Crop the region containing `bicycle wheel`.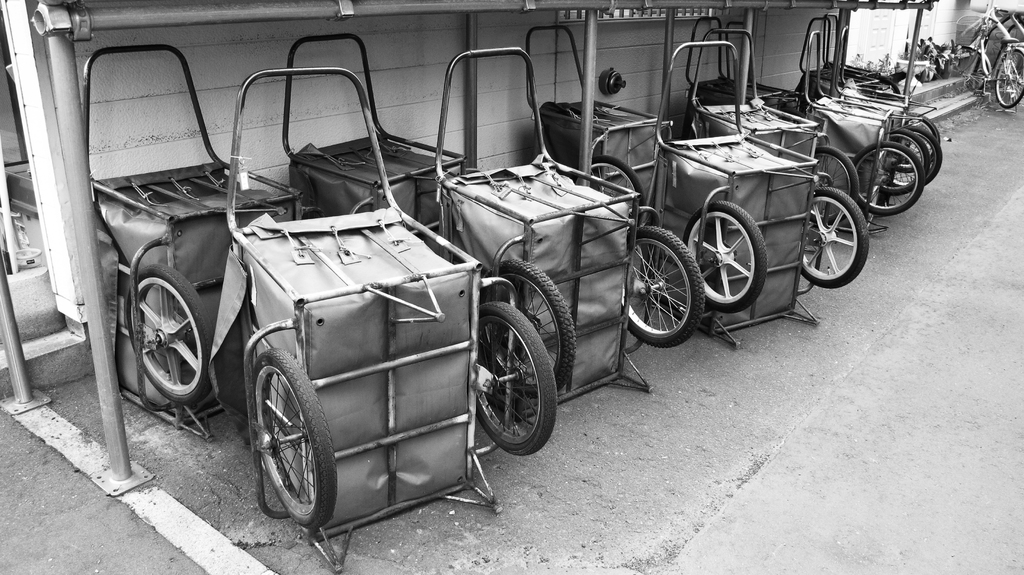
Crop region: bbox=(951, 46, 988, 92).
